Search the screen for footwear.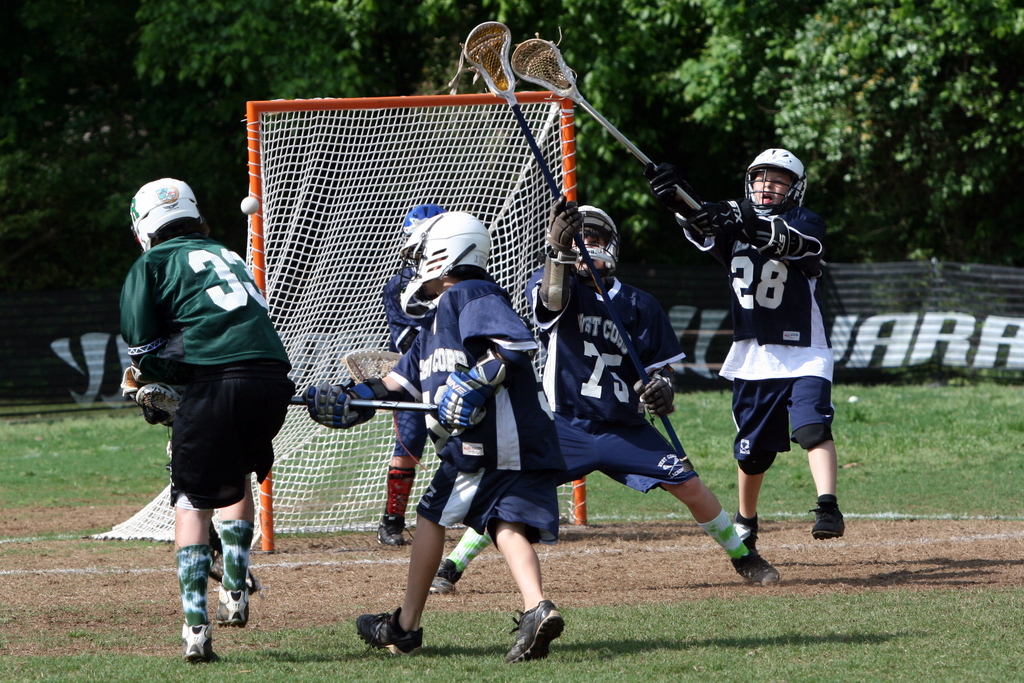
Found at {"left": 181, "top": 626, "right": 216, "bottom": 660}.
